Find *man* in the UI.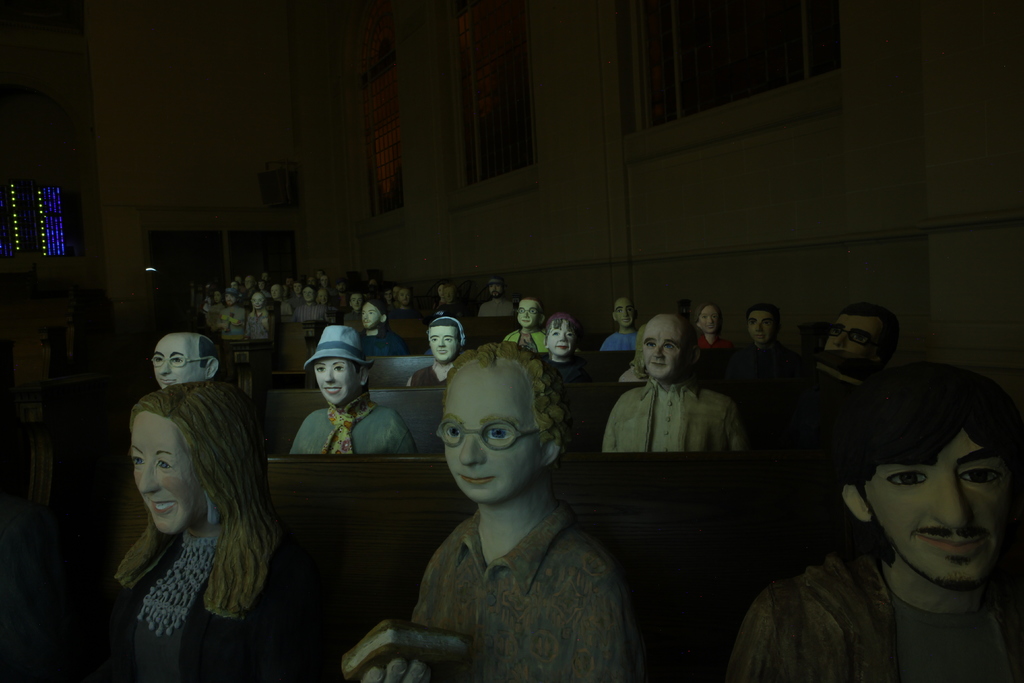
UI element at 601/311/735/454.
